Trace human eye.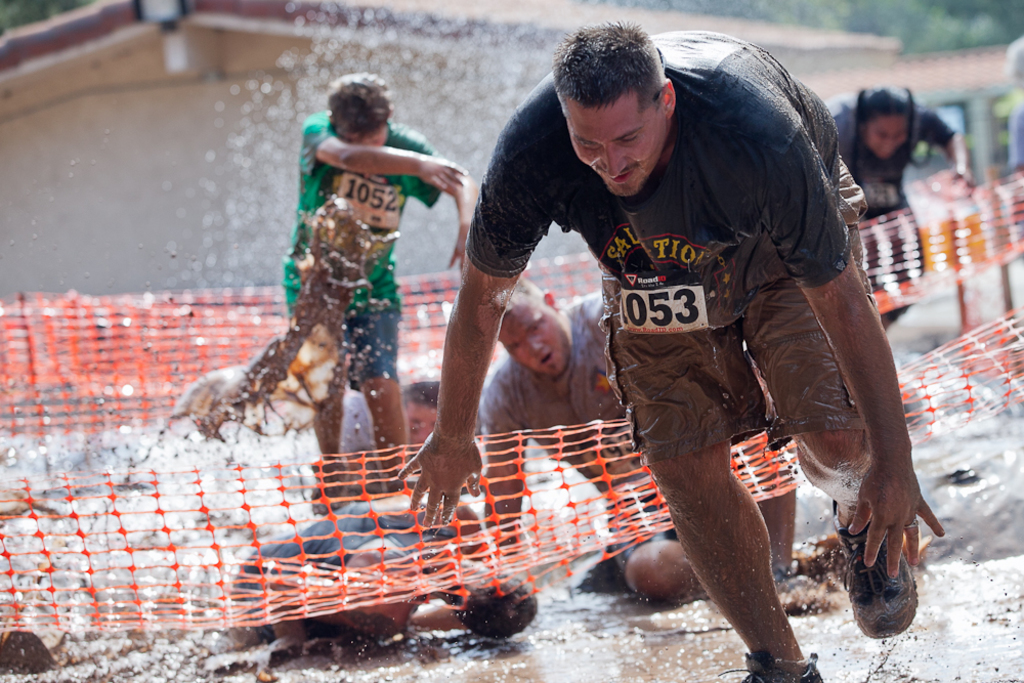
Traced to 529:325:540:334.
